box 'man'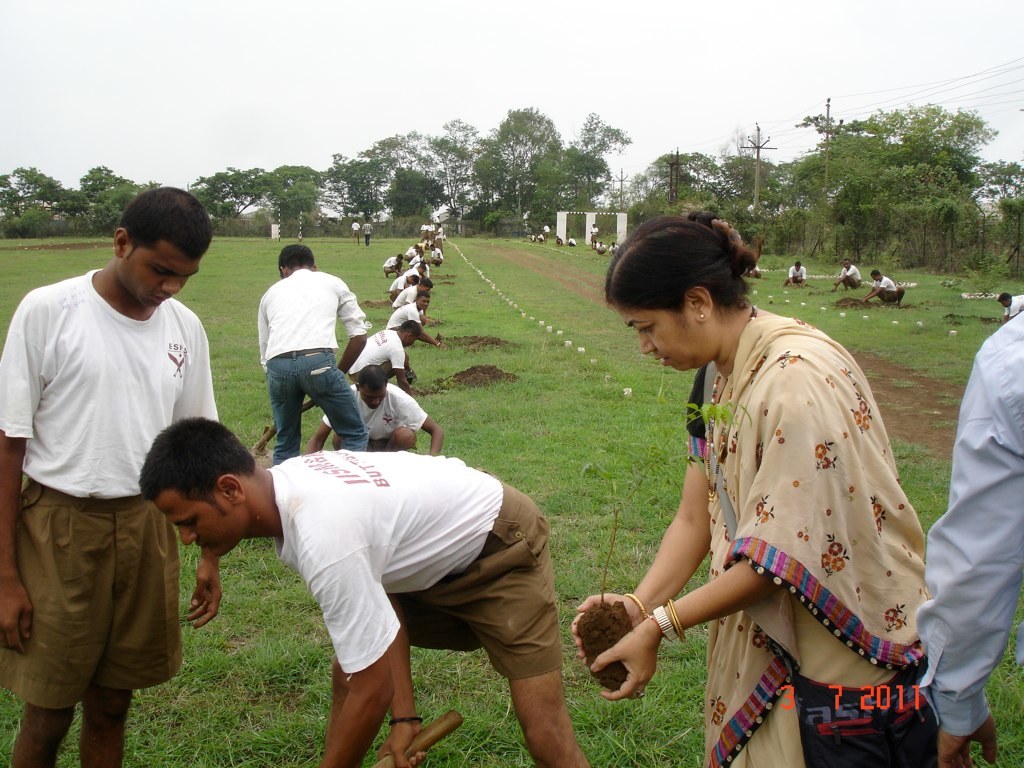
select_region(528, 232, 535, 242)
